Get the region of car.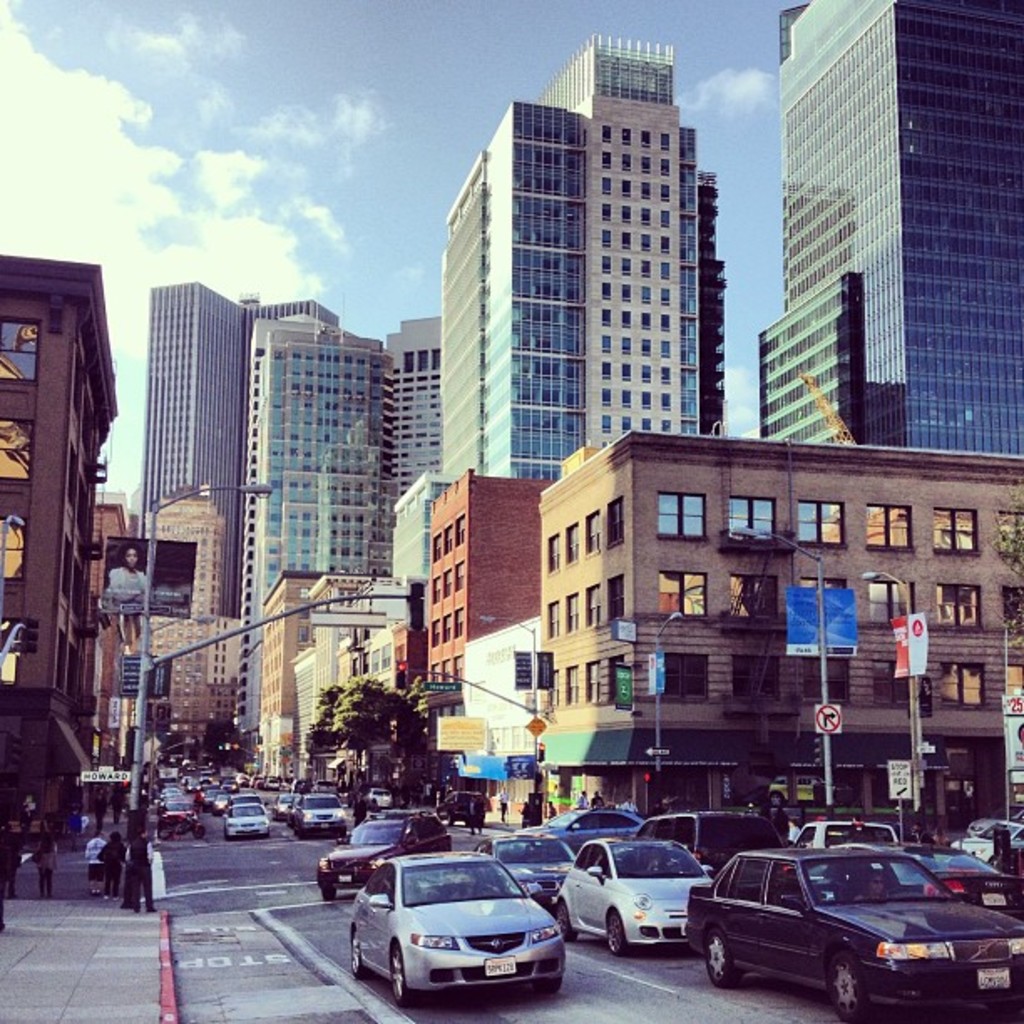
x1=345, y1=850, x2=569, y2=996.
